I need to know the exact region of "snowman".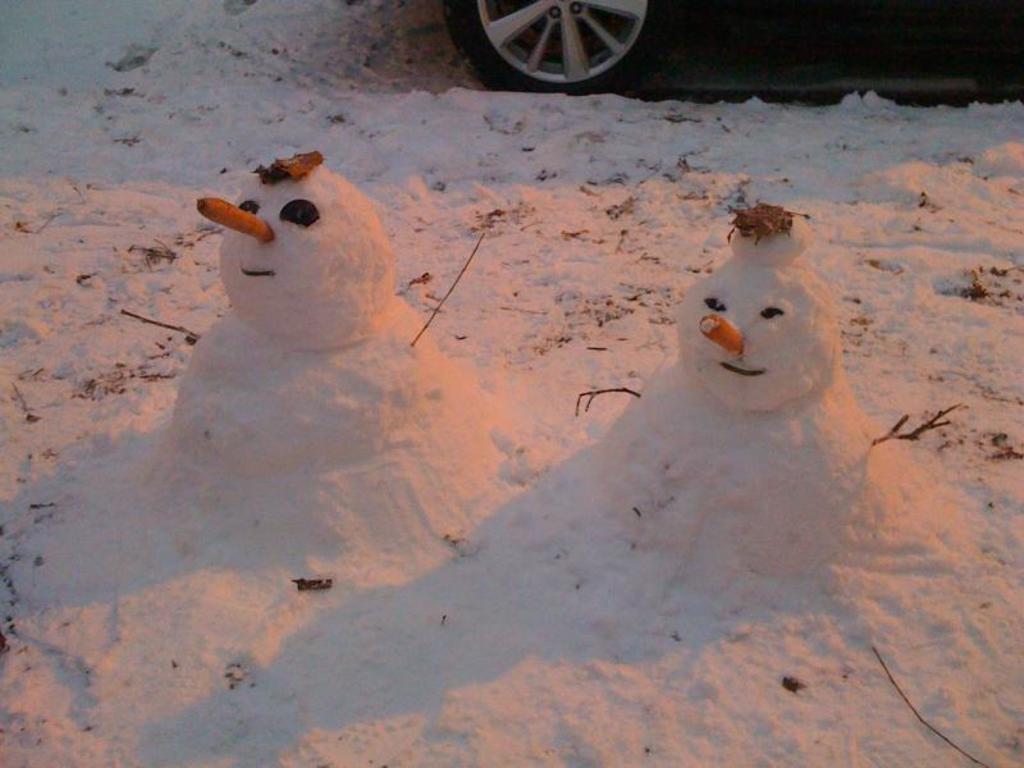
Region: box(557, 202, 942, 585).
